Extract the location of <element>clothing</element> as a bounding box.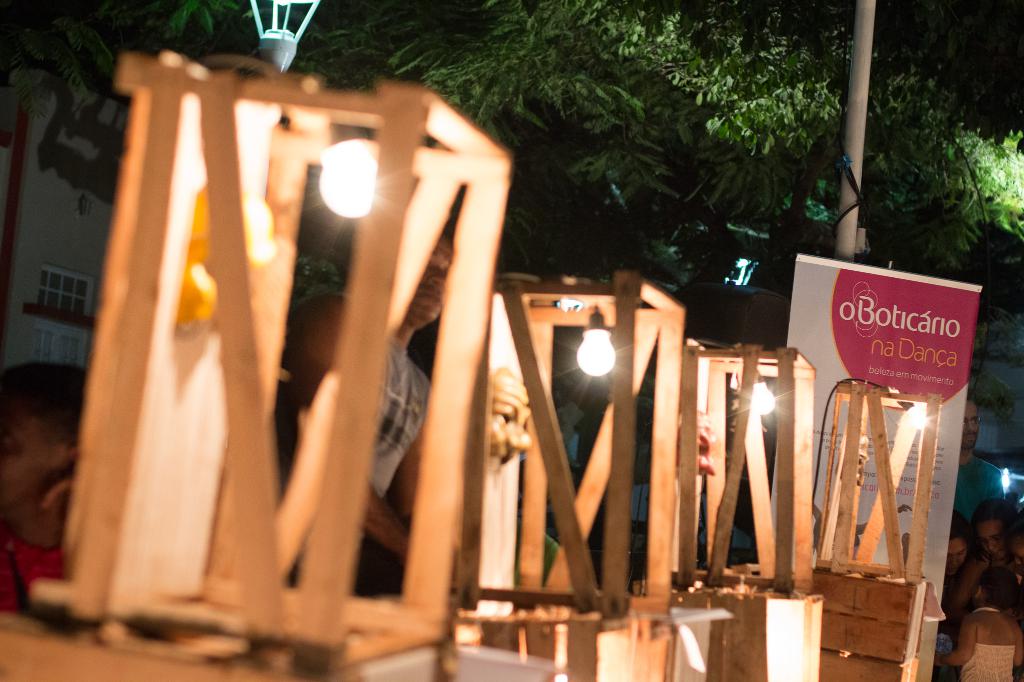
region(960, 604, 1015, 681).
